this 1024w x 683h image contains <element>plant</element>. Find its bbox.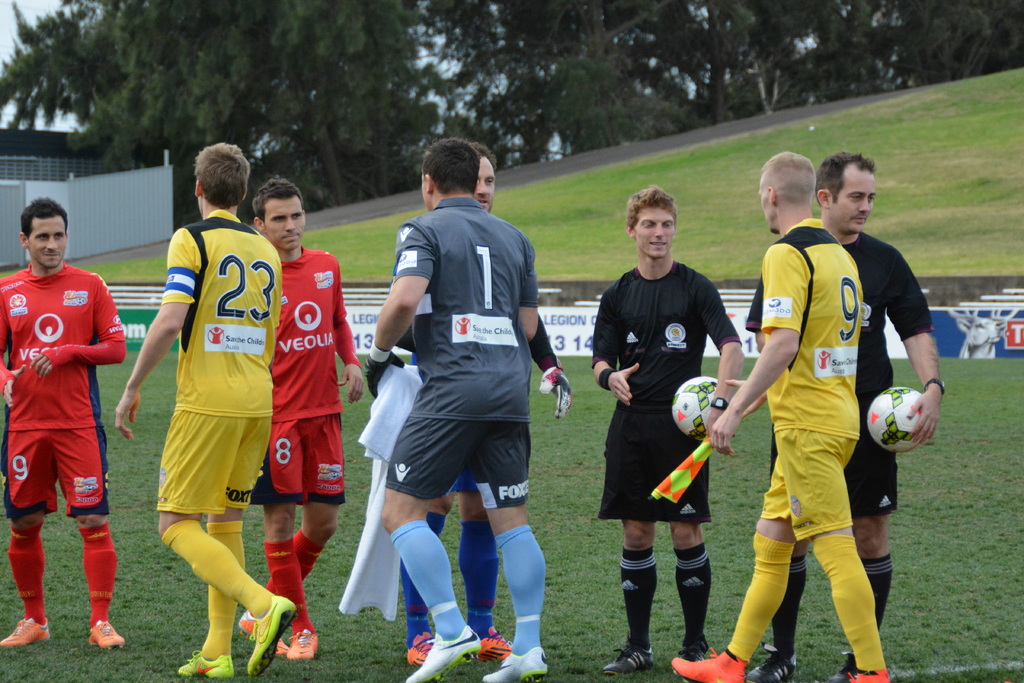
select_region(0, 270, 30, 283).
